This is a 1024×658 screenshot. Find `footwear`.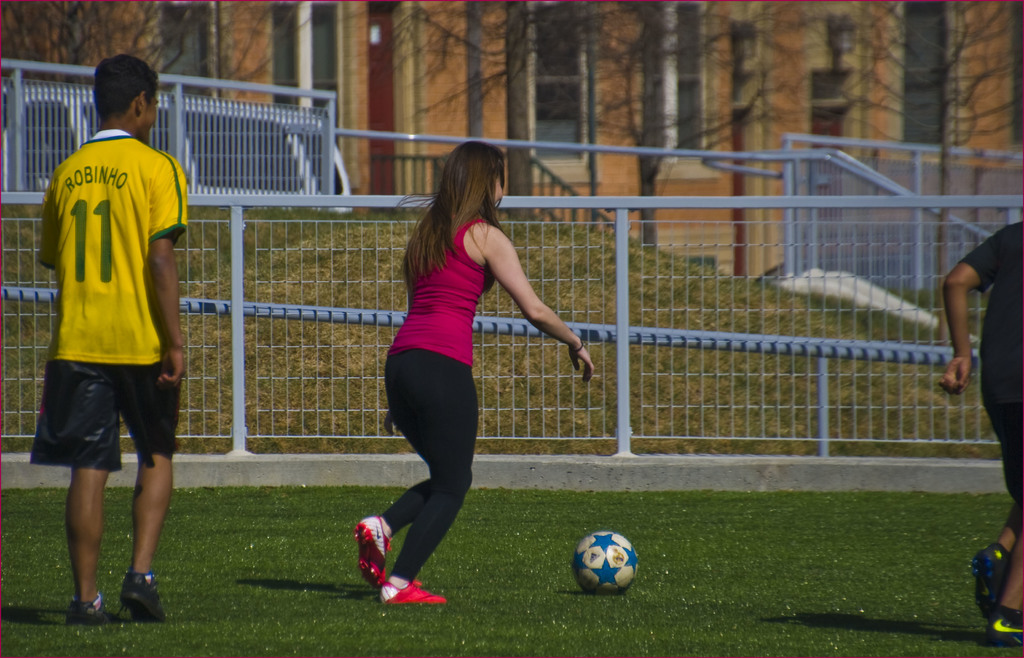
Bounding box: 986:604:1023:643.
